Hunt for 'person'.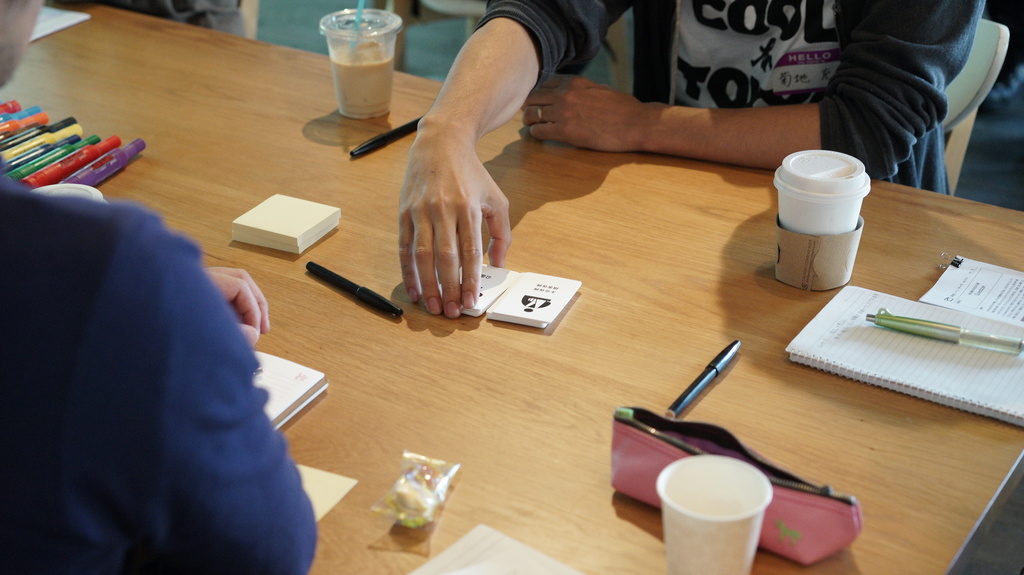
Hunted down at bbox=[3, 0, 321, 574].
